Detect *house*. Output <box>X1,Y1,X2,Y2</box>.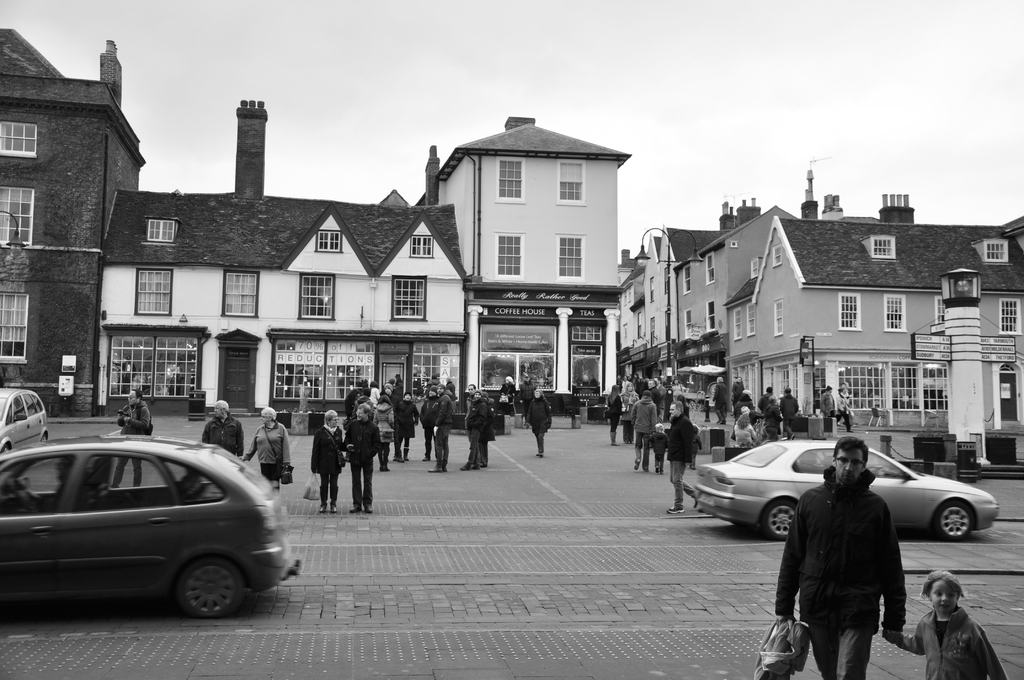
<box>716,210,1023,434</box>.
